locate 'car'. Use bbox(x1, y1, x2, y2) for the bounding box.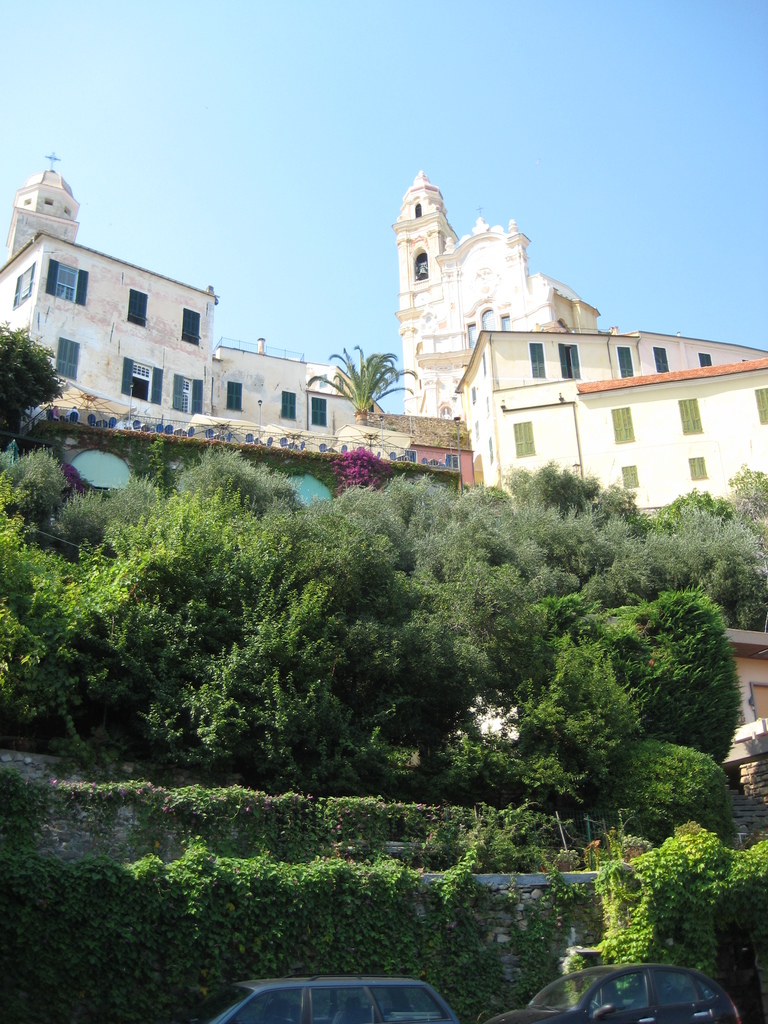
bbox(202, 965, 460, 1023).
